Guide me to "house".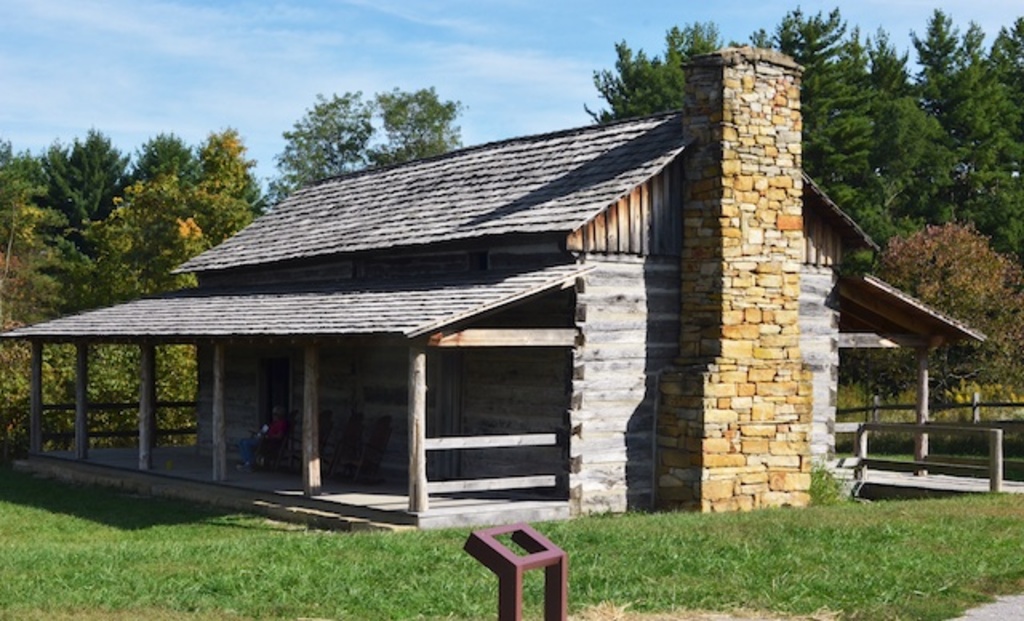
Guidance: [x1=5, y1=40, x2=994, y2=538].
